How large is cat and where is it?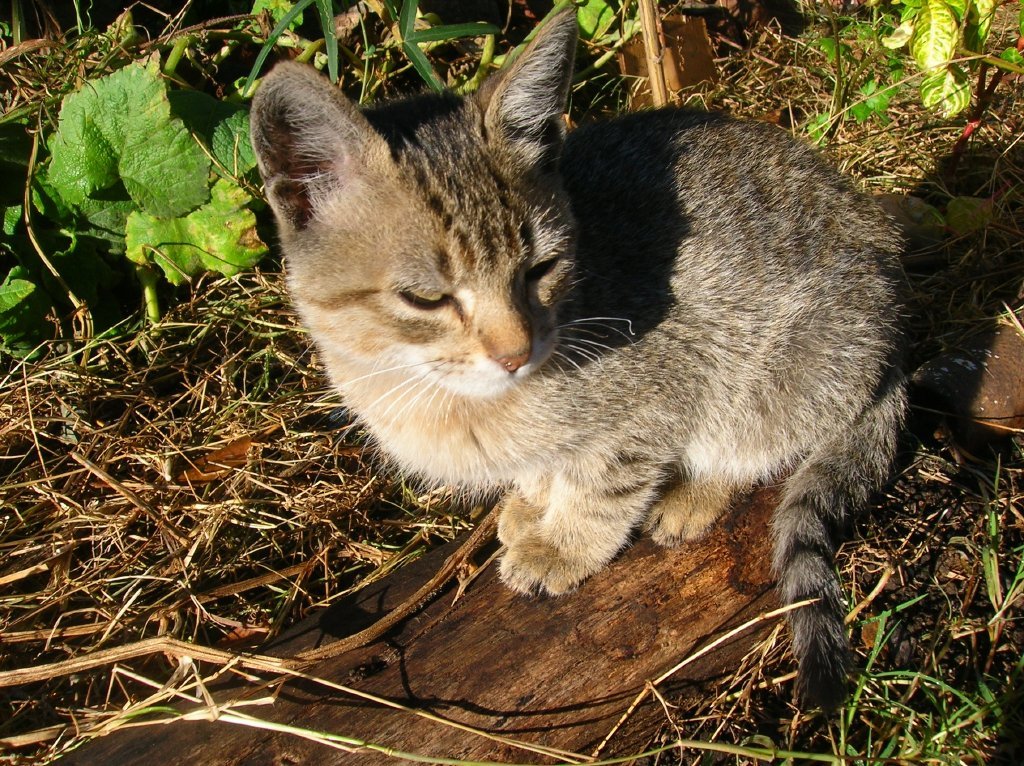
Bounding box: x1=249, y1=0, x2=920, y2=724.
